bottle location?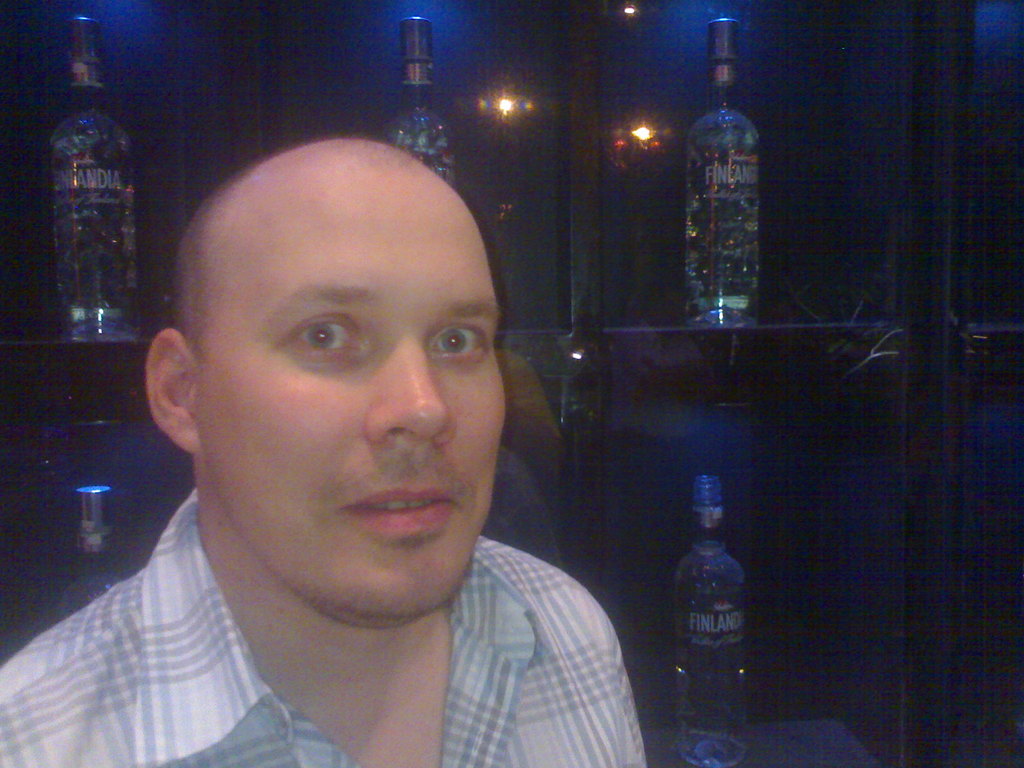
x1=685, y1=19, x2=760, y2=330
